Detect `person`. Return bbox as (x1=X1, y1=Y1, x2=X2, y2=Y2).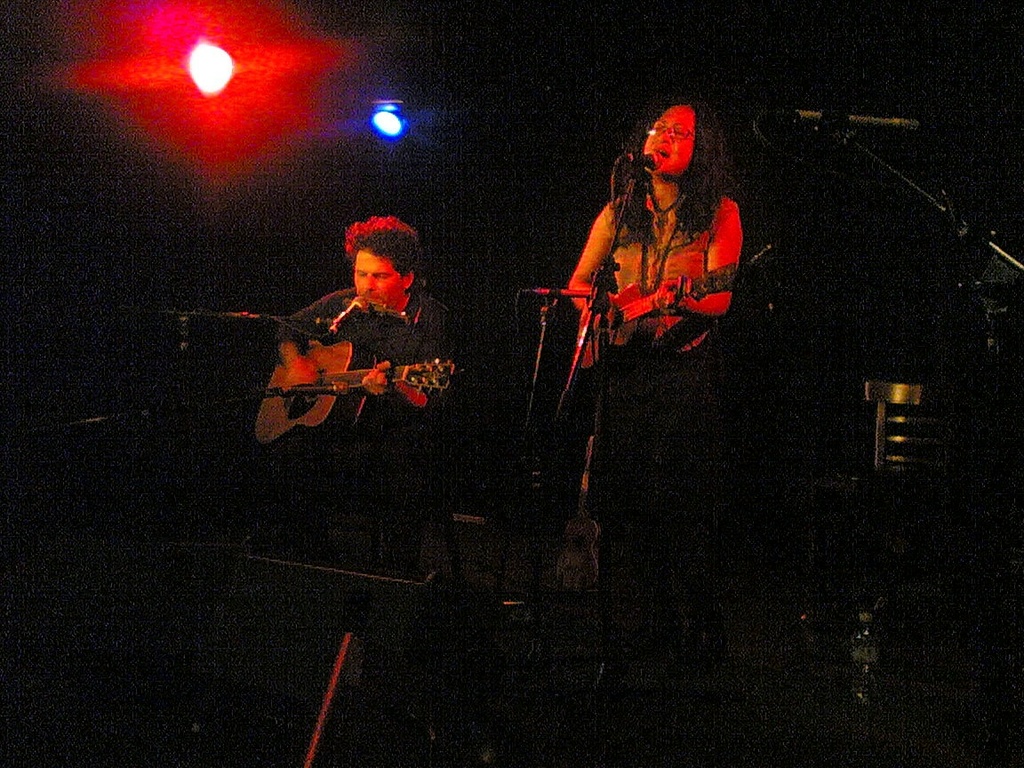
(x1=250, y1=218, x2=476, y2=636).
